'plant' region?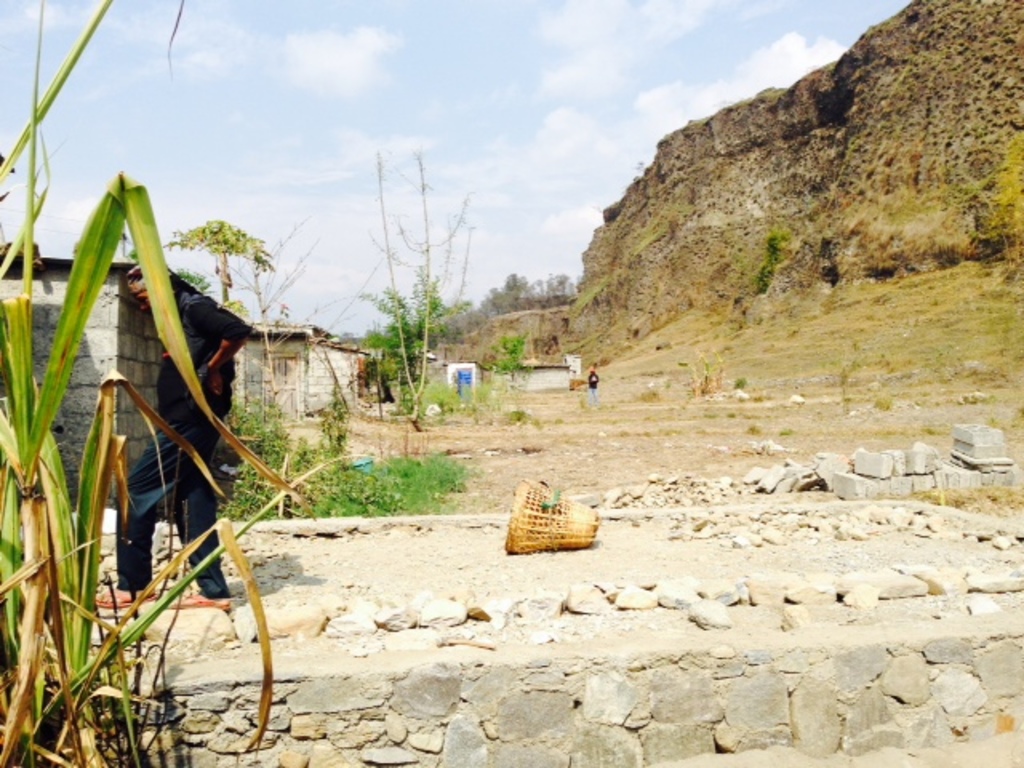
BBox(918, 470, 1022, 514)
